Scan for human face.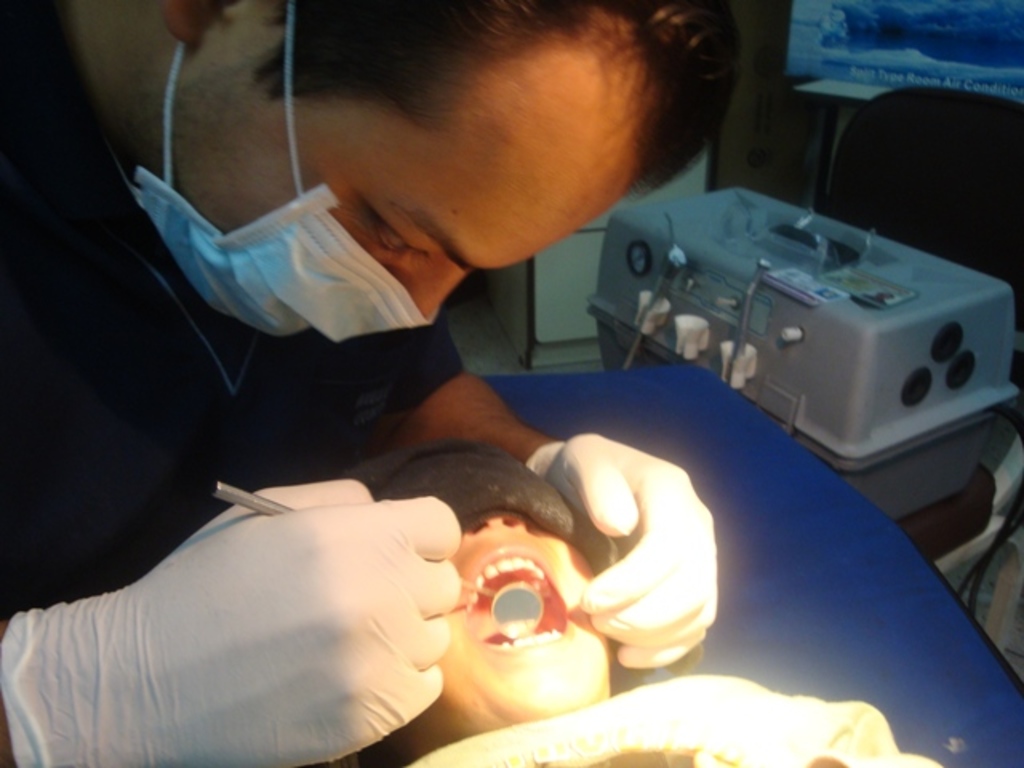
Scan result: 411/507/618/736.
